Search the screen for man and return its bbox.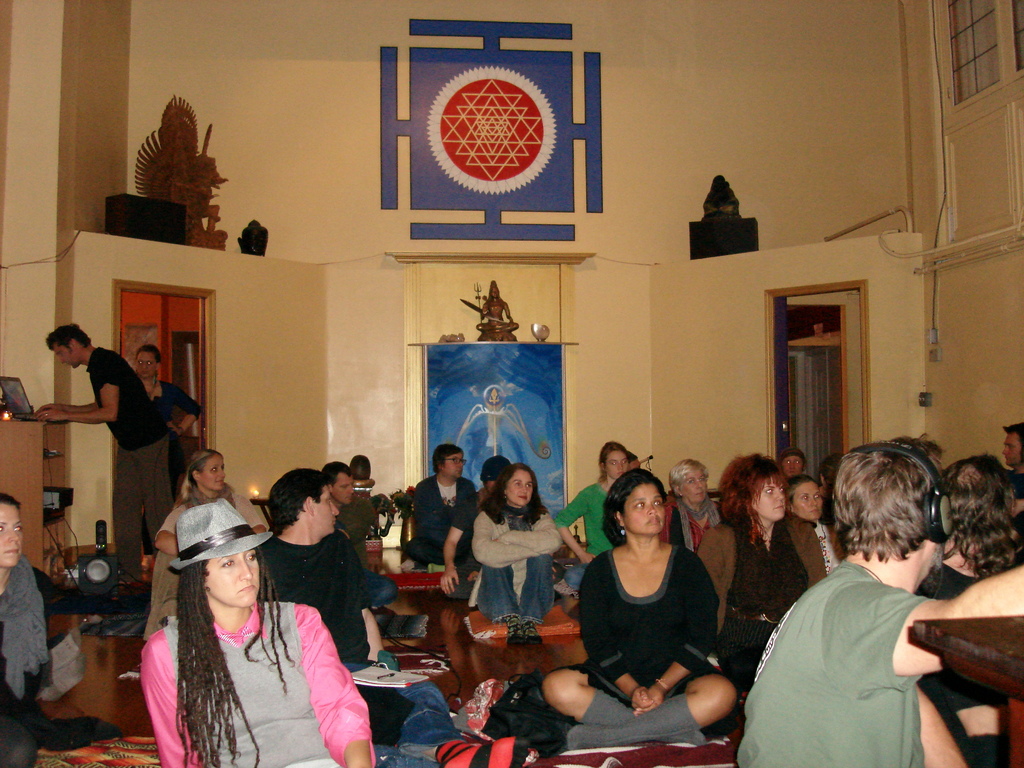
Found: <bbox>135, 343, 201, 437</bbox>.
